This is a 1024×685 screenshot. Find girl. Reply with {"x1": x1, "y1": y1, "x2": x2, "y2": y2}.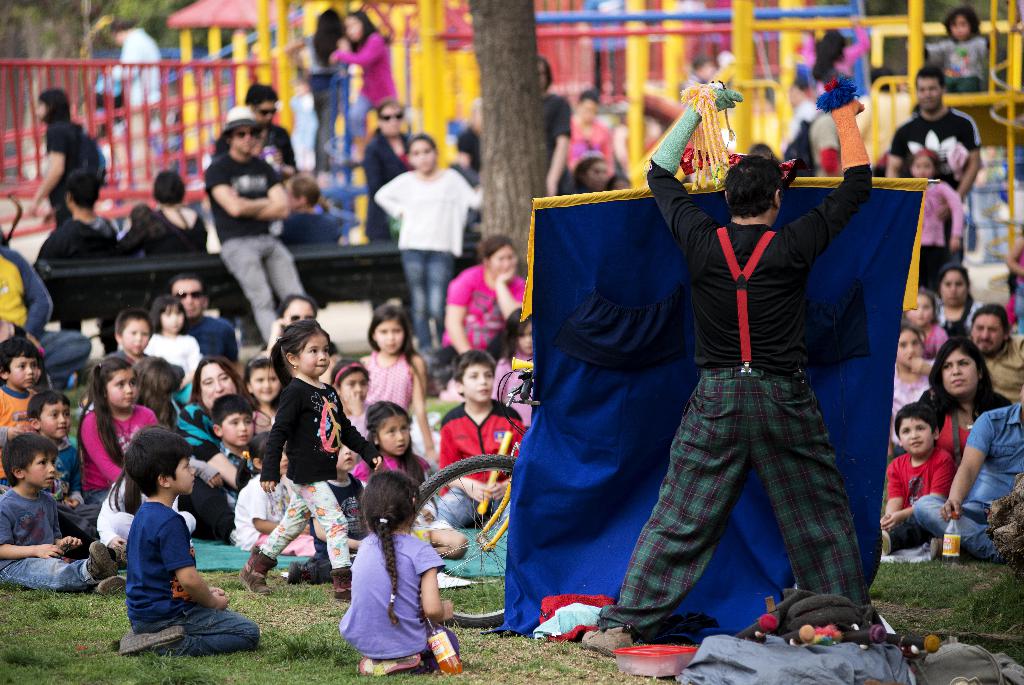
{"x1": 888, "y1": 324, "x2": 936, "y2": 442}.
